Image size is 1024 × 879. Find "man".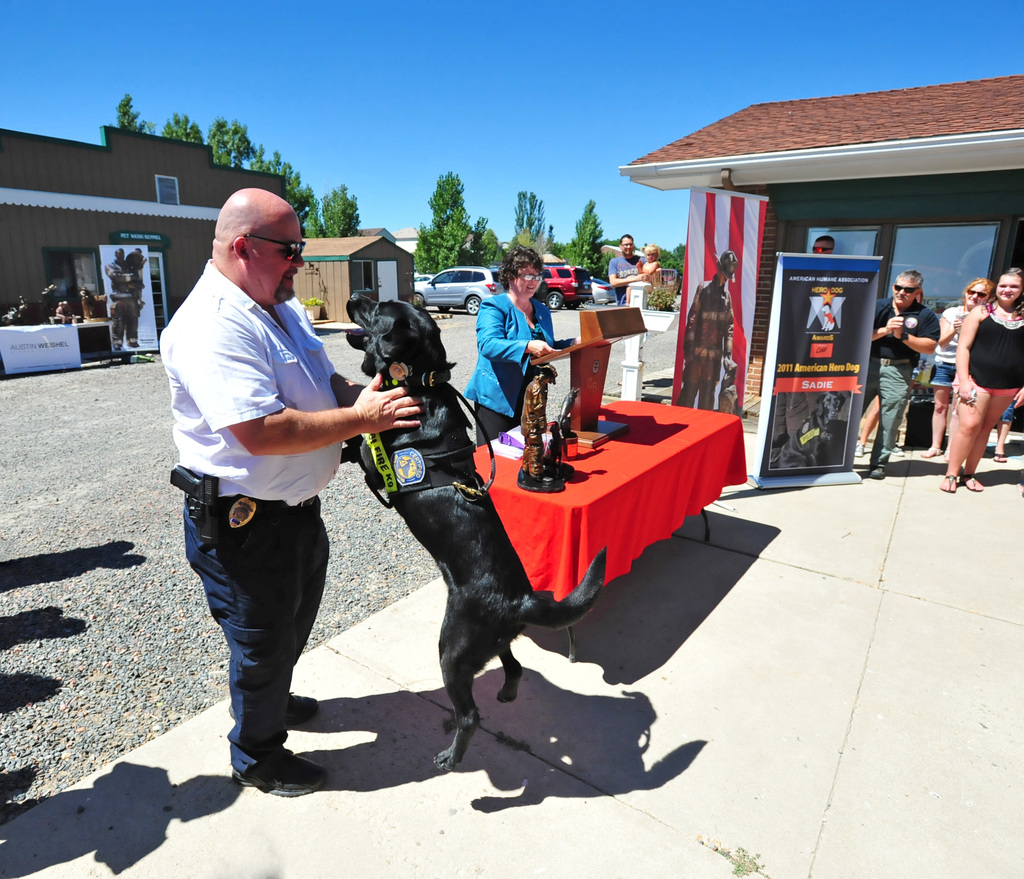
(814, 236, 834, 252).
